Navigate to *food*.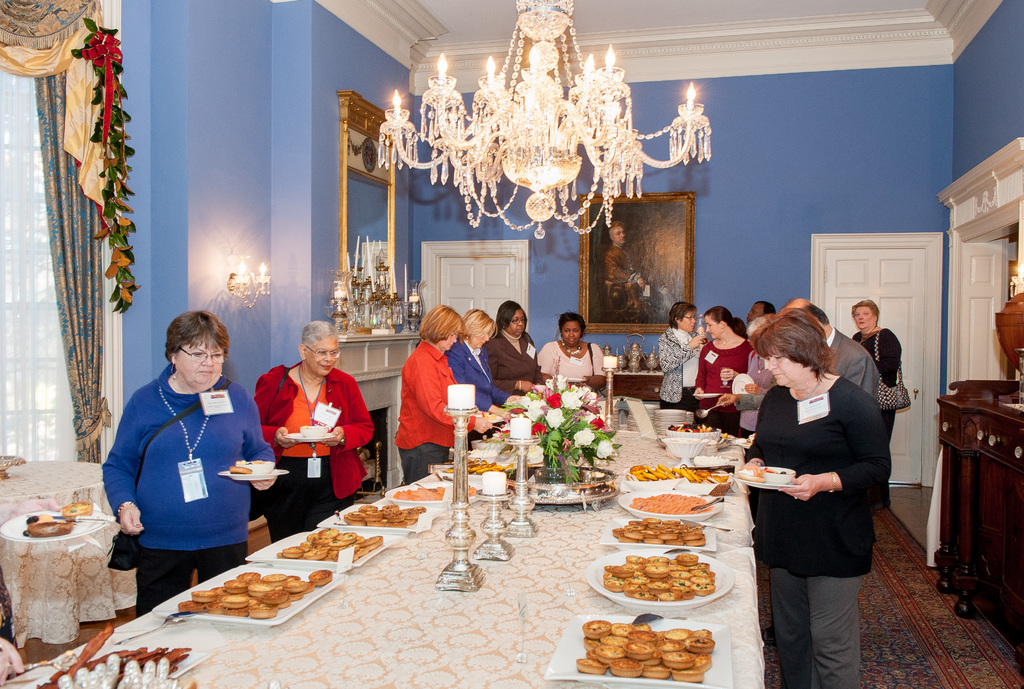
Navigation target: region(573, 616, 717, 684).
